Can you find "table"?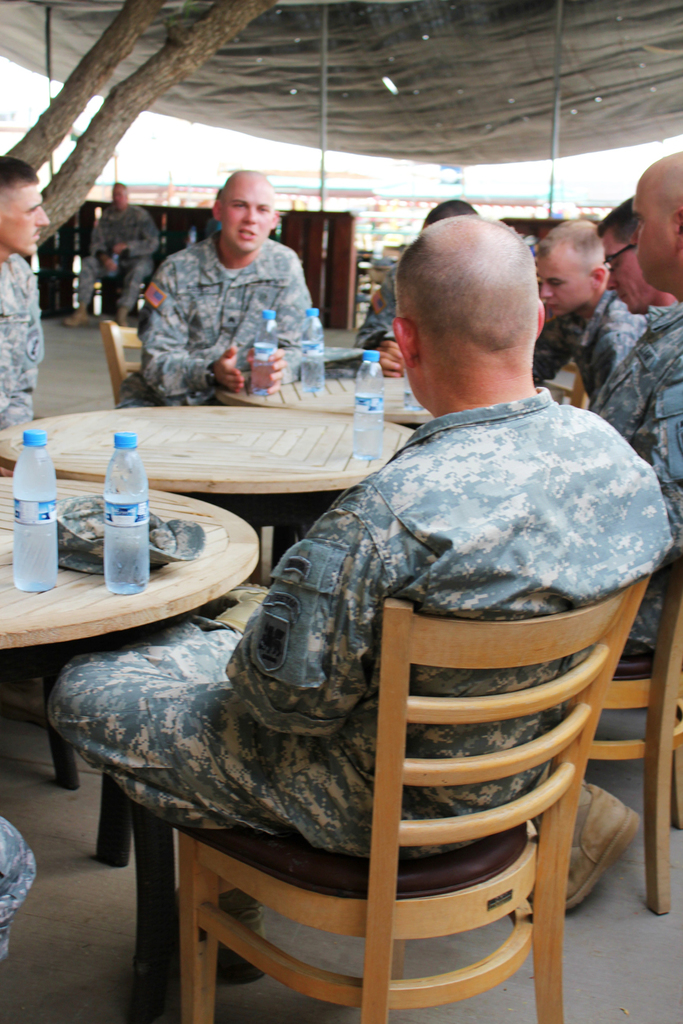
Yes, bounding box: select_region(0, 450, 242, 652).
